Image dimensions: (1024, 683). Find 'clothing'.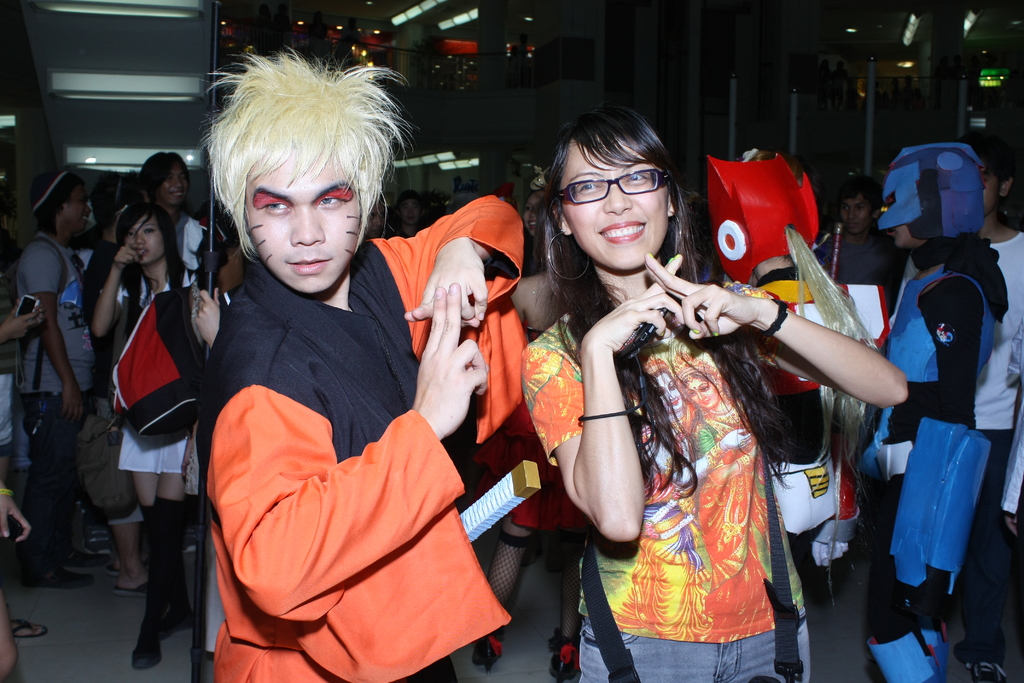
{"x1": 519, "y1": 273, "x2": 786, "y2": 682}.
